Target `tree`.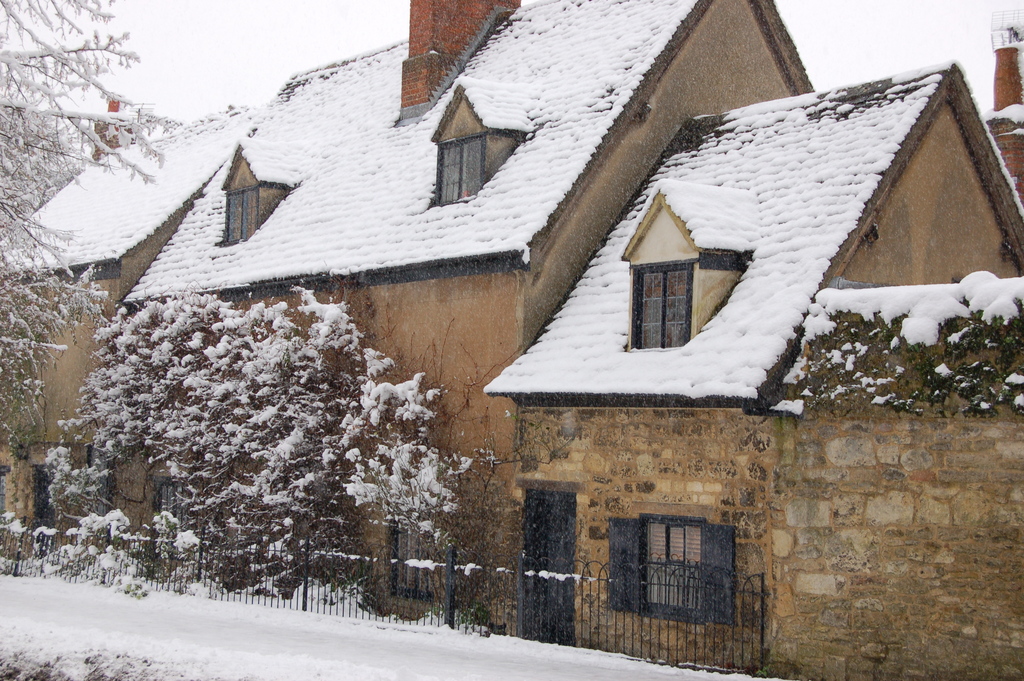
Target region: box(41, 248, 482, 605).
